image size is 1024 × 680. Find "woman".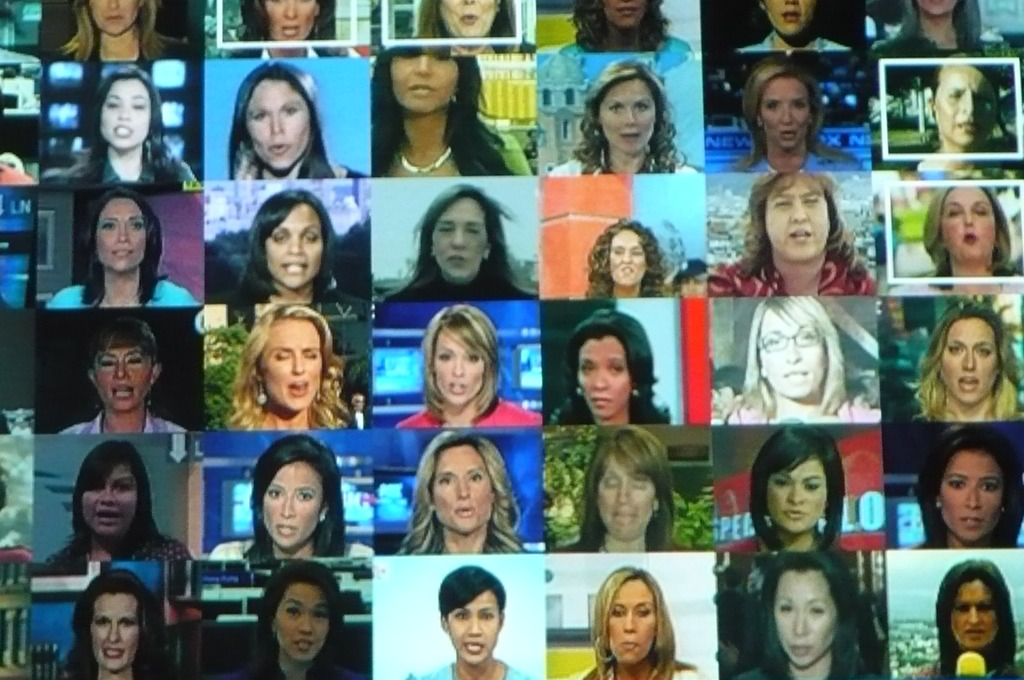
select_region(220, 303, 360, 429).
